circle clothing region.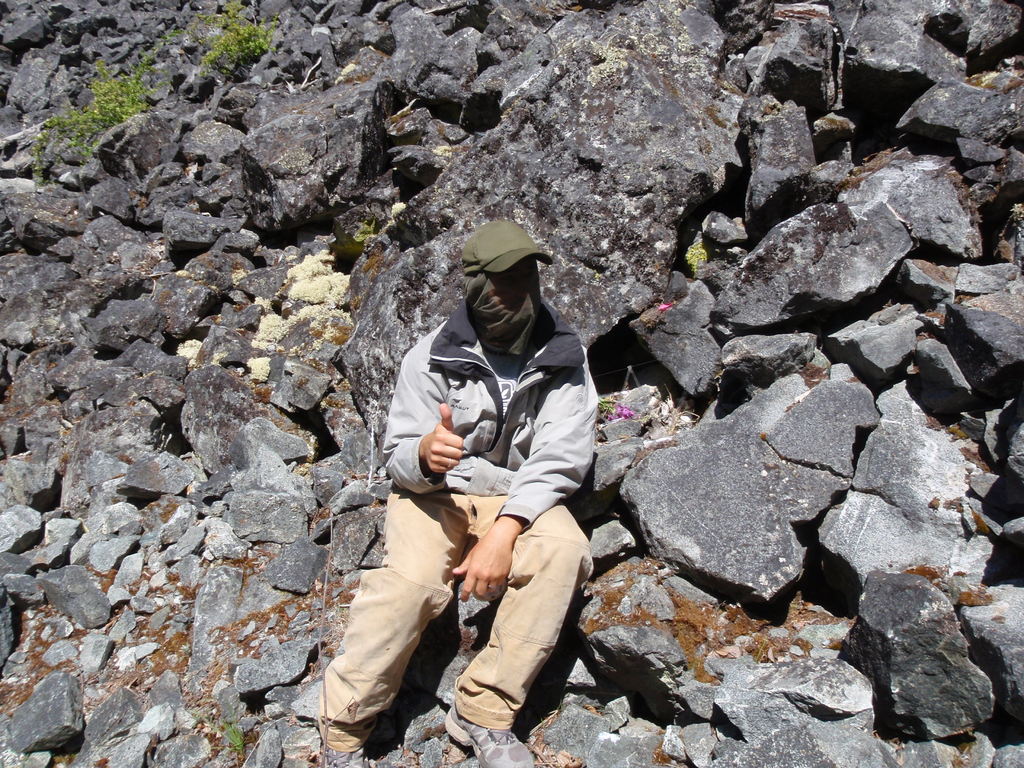
Region: <region>314, 300, 618, 754</region>.
